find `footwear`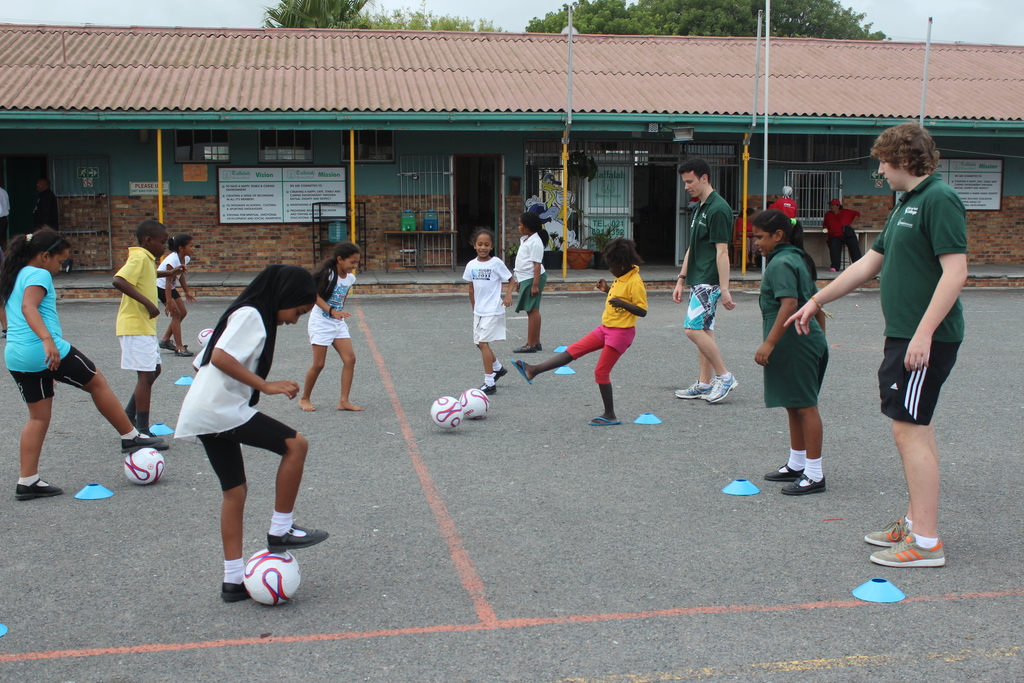
bbox=[767, 463, 802, 479]
